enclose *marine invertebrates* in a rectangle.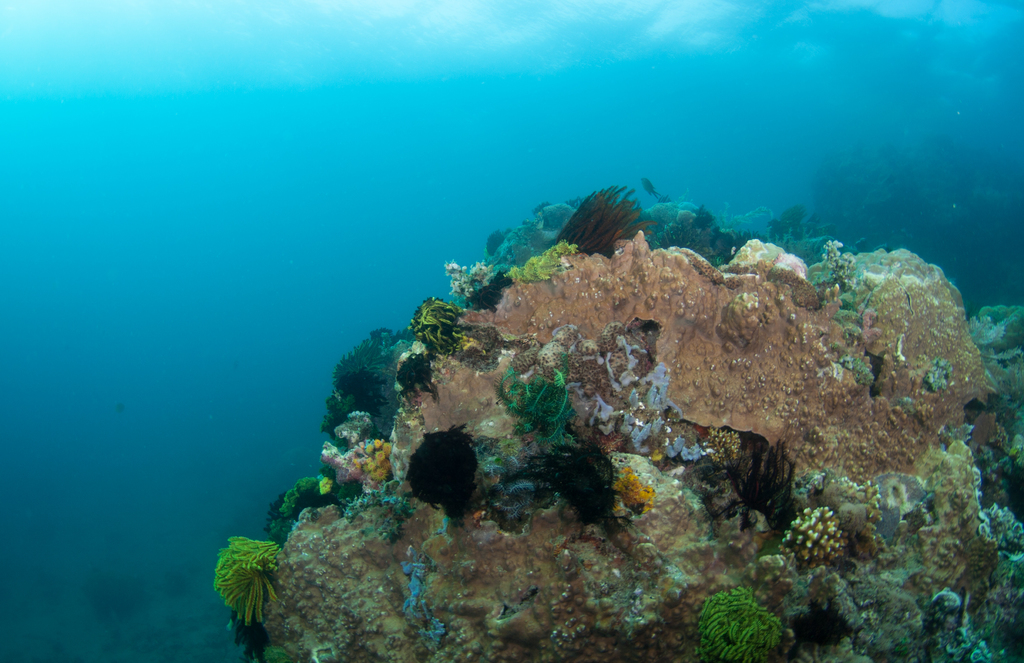
486, 434, 639, 555.
